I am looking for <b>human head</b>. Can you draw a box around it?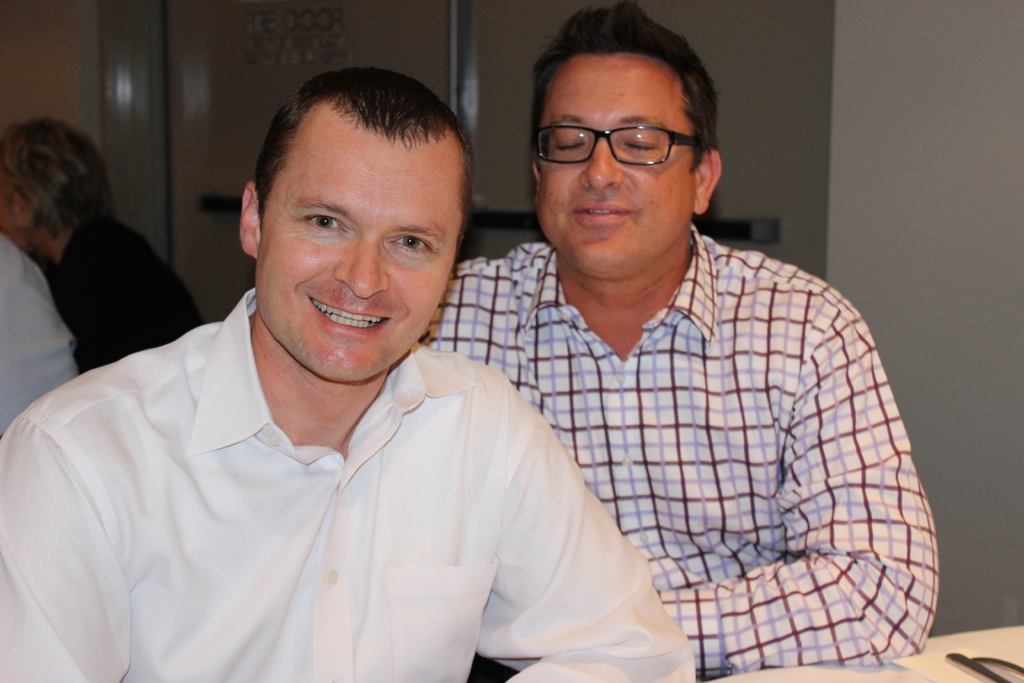
Sure, the bounding box is (0, 115, 104, 253).
